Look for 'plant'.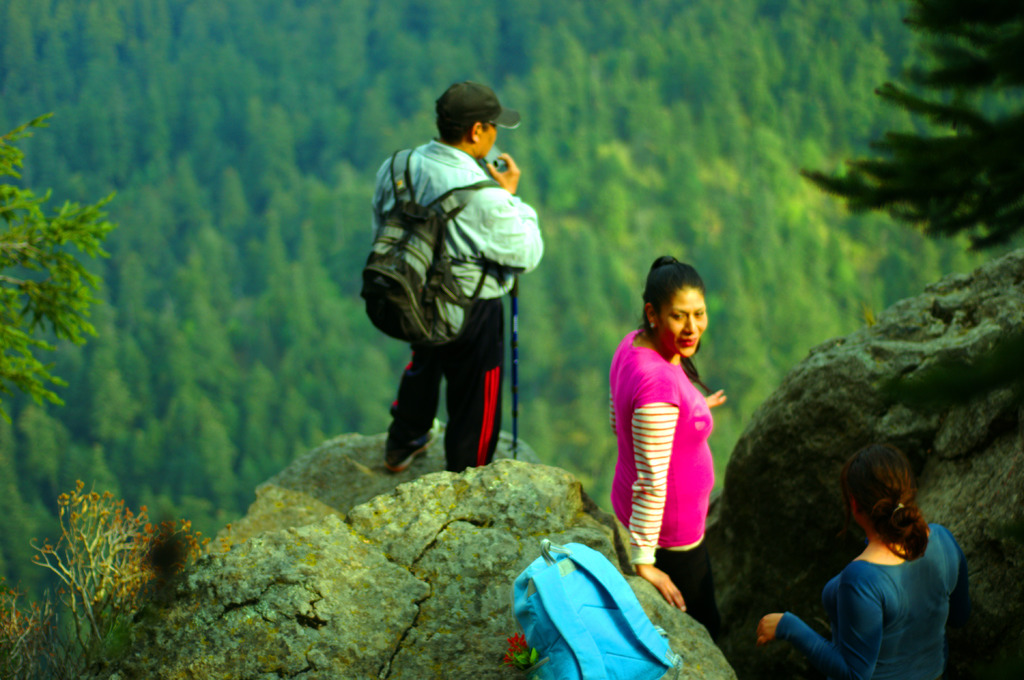
Found: l=19, t=453, r=176, b=635.
